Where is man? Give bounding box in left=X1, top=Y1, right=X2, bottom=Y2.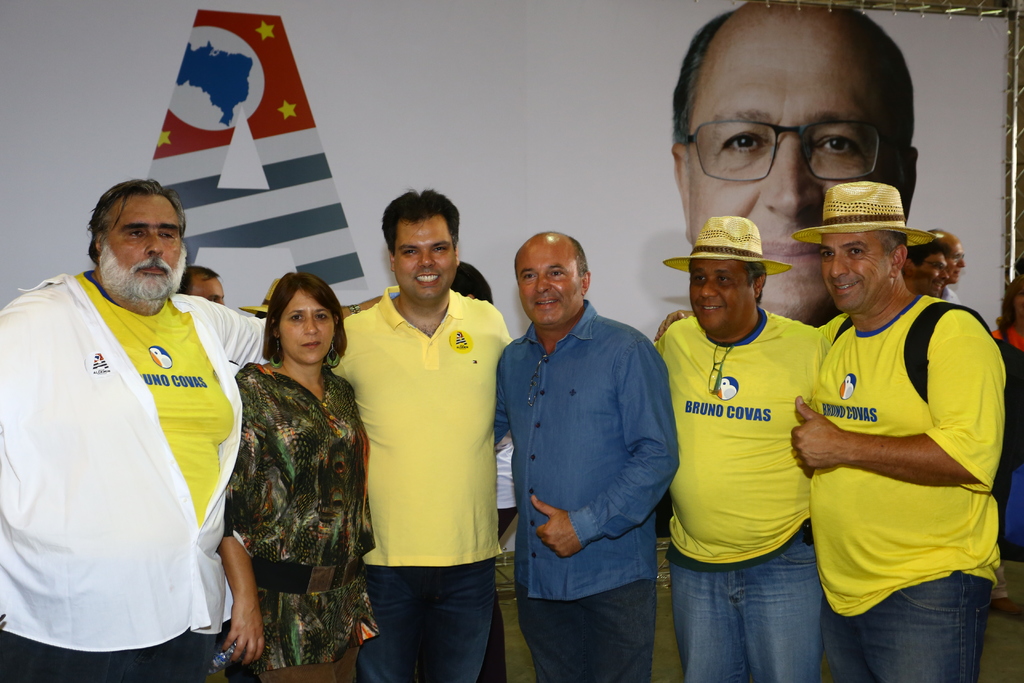
left=791, top=181, right=1006, bottom=682.
